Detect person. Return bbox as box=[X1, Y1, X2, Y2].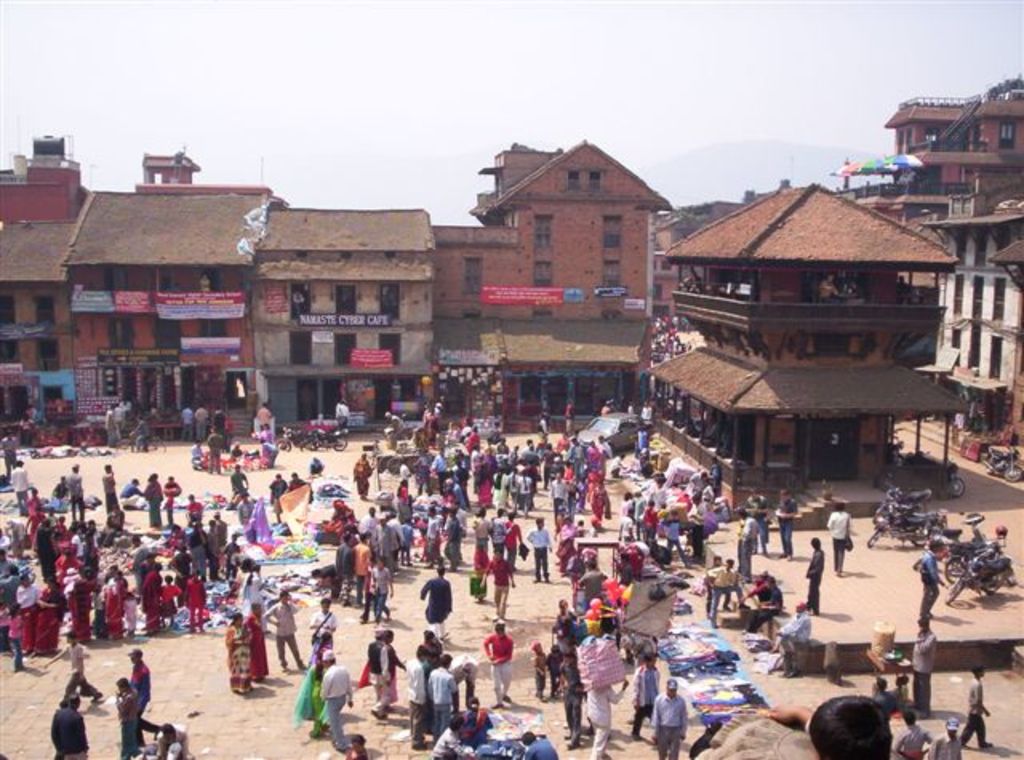
box=[920, 621, 933, 704].
